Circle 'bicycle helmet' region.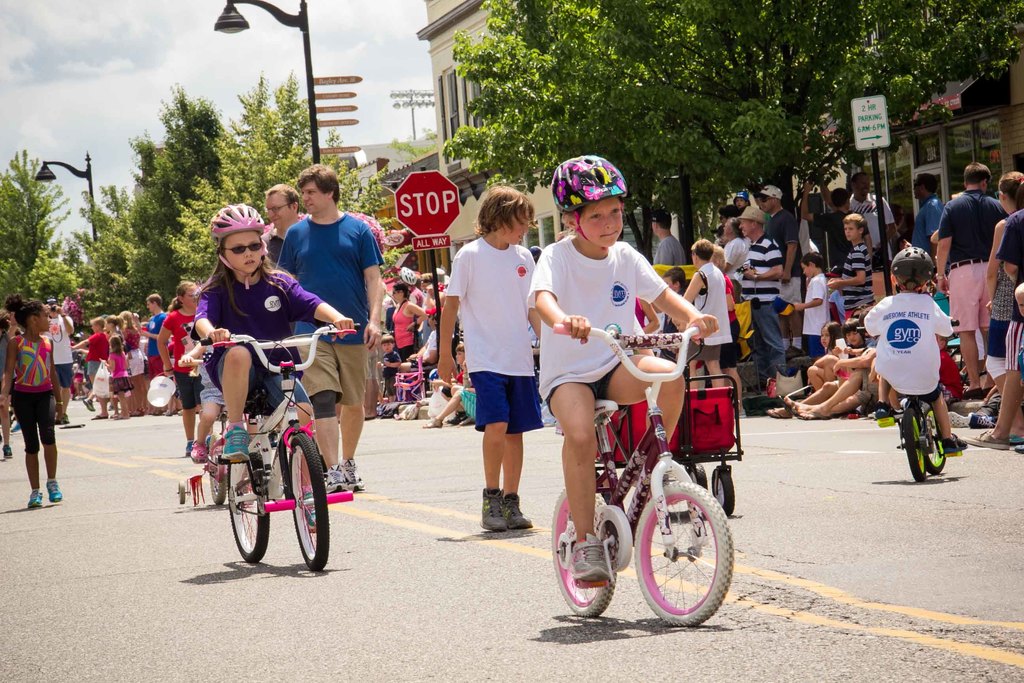
Region: 553,156,618,220.
